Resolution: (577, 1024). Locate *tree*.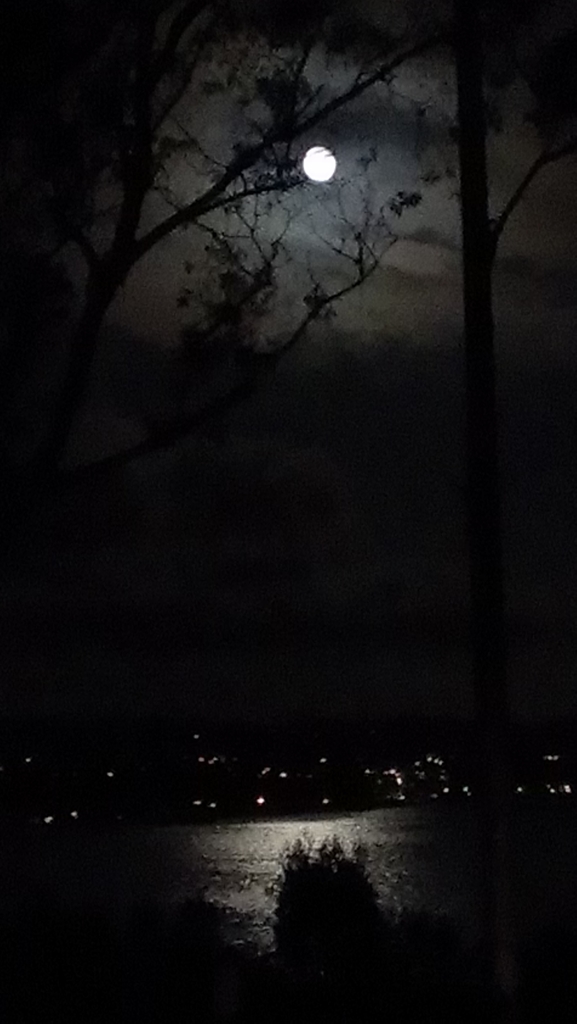
(0,6,437,555).
